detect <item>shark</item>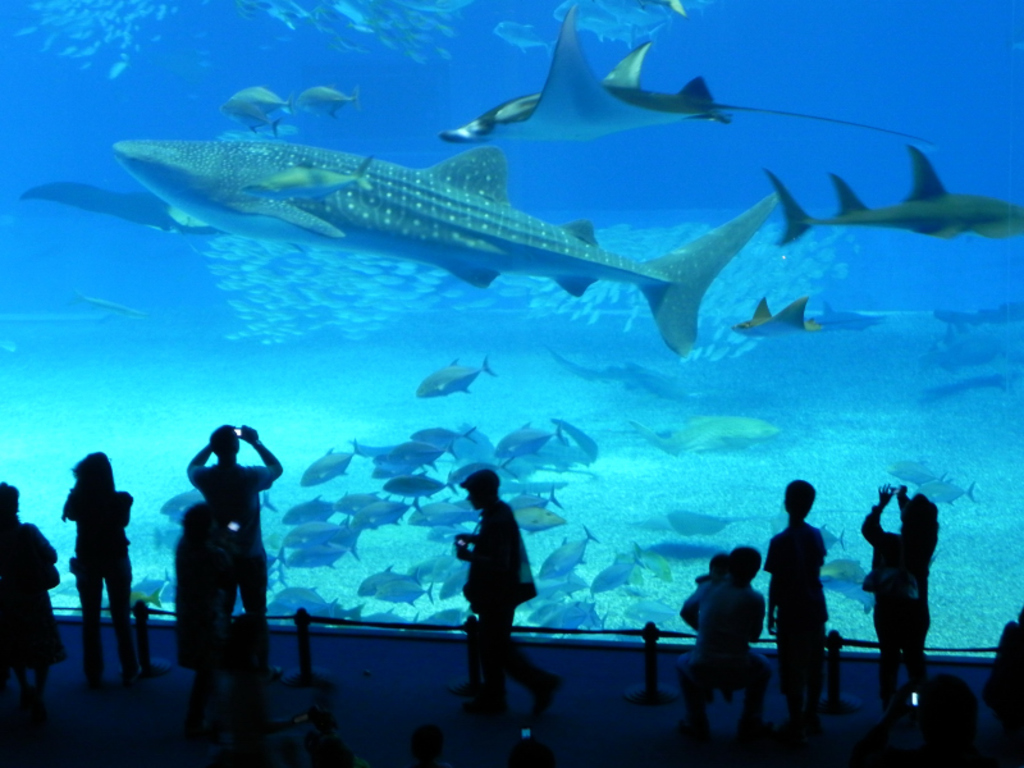
bbox(765, 143, 1010, 250)
